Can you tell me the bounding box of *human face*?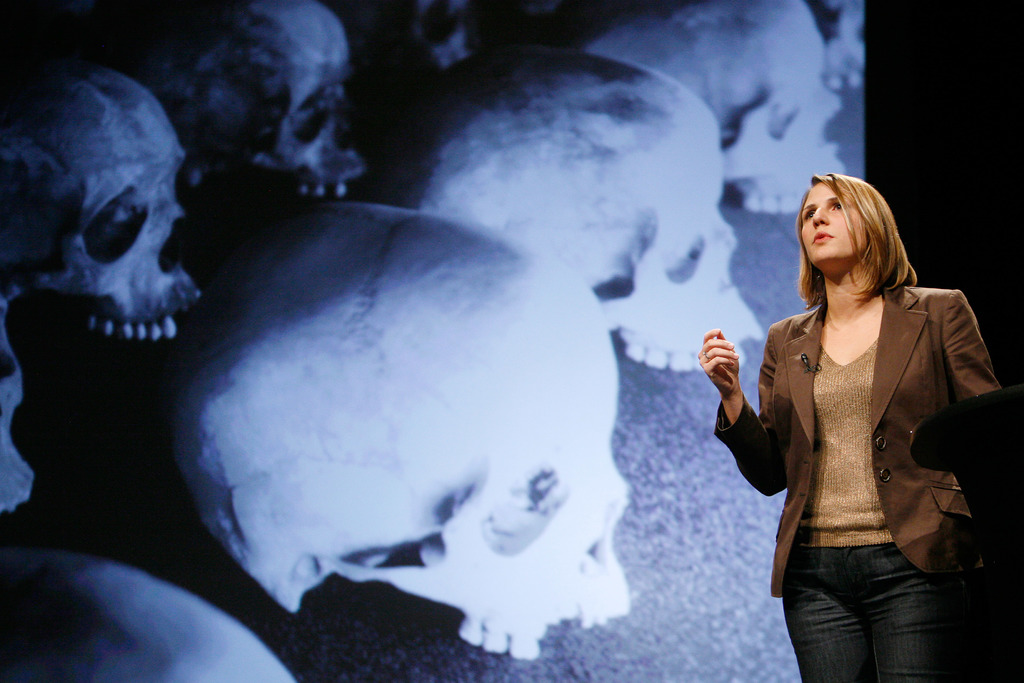
799/183/869/264.
